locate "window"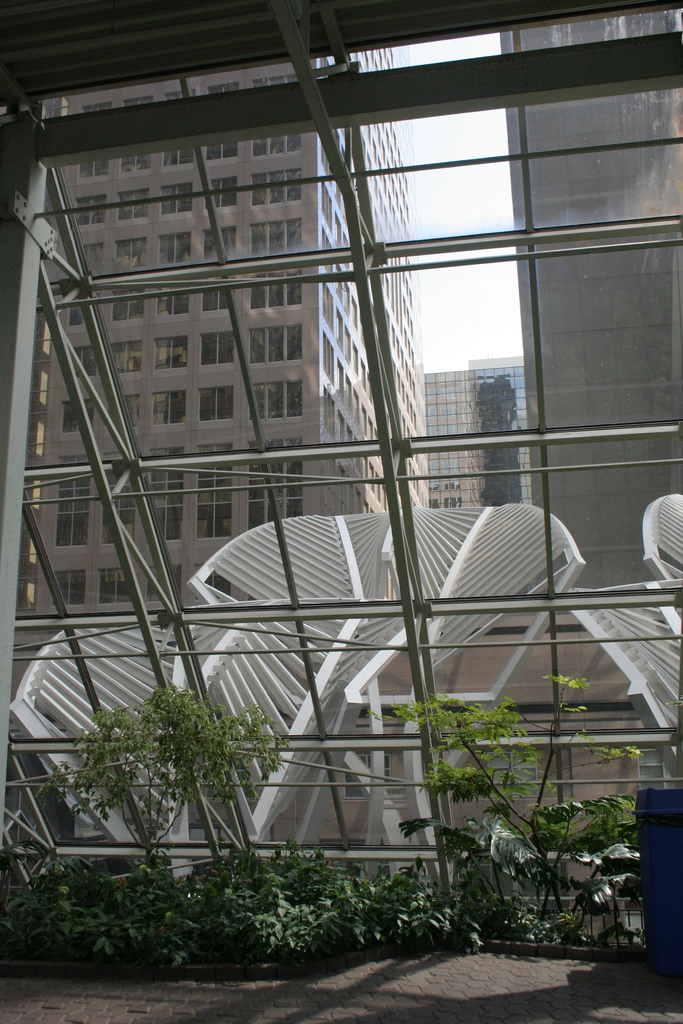
[248,326,304,361]
